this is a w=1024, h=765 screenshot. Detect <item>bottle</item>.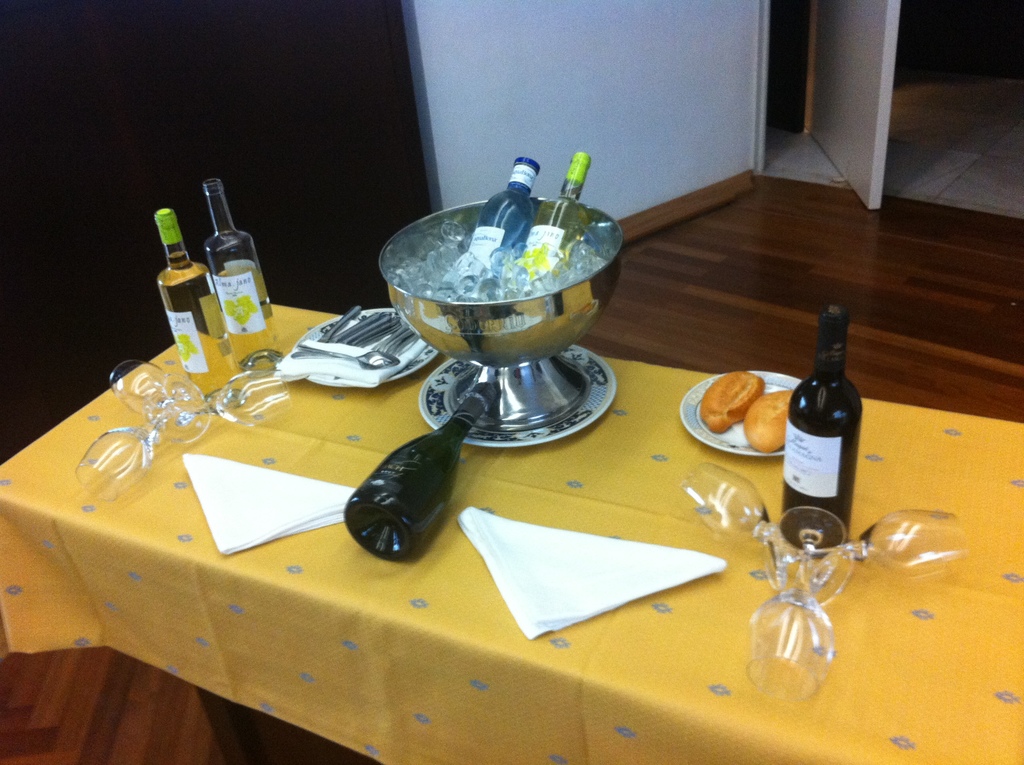
locate(198, 179, 286, 380).
